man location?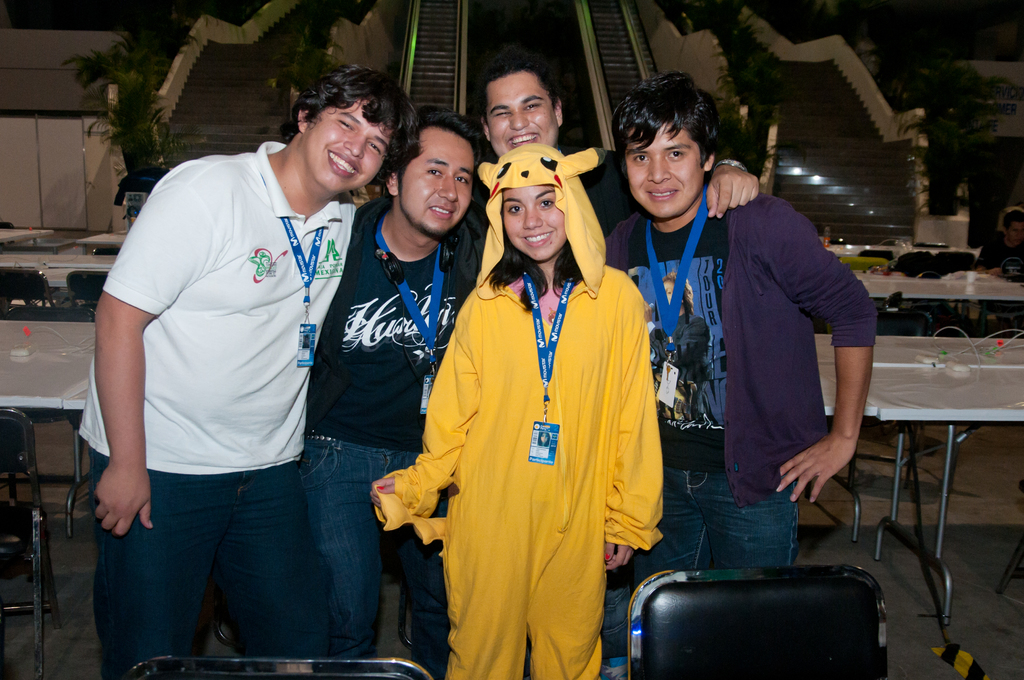
BBox(447, 54, 769, 318)
